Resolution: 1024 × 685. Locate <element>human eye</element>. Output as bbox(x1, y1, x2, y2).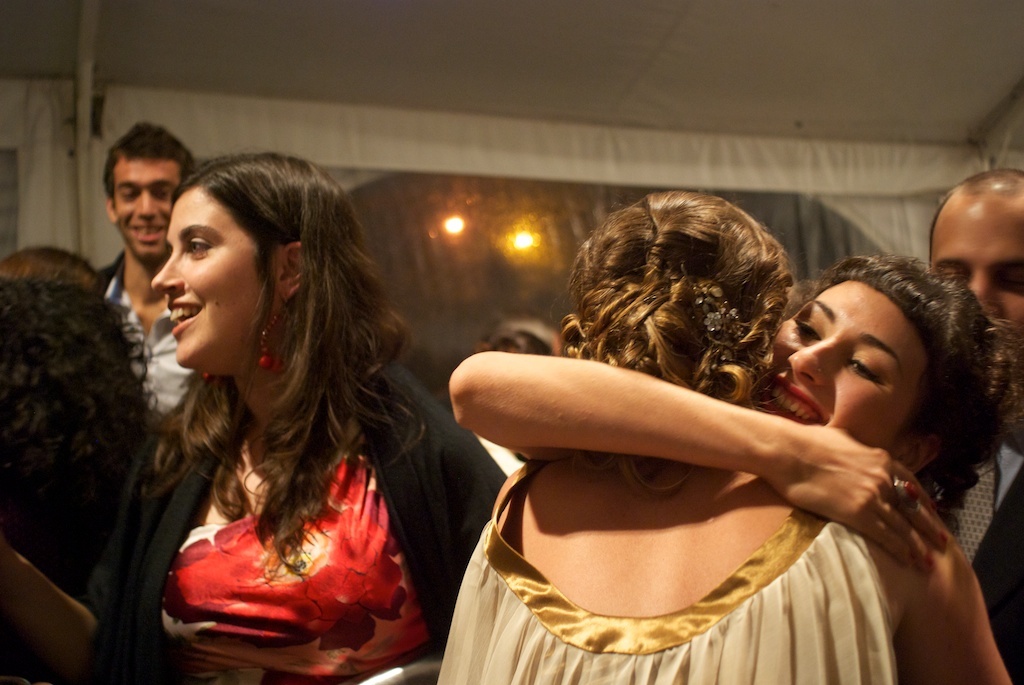
bbox(121, 186, 139, 202).
